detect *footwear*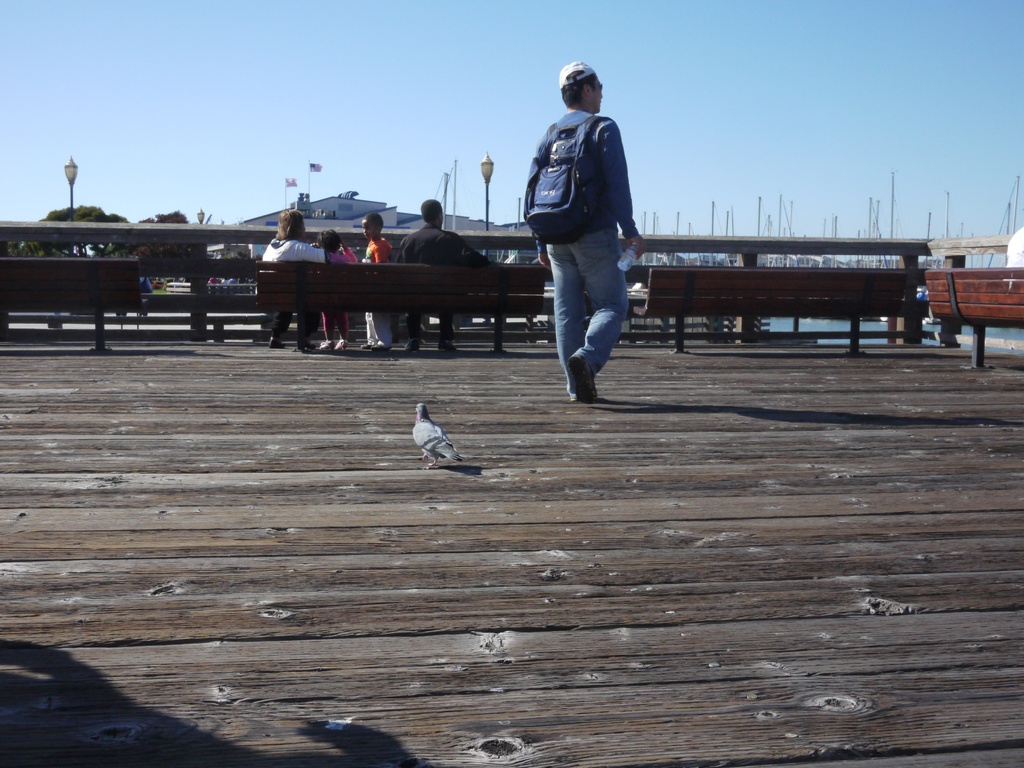
(360,344,377,351)
